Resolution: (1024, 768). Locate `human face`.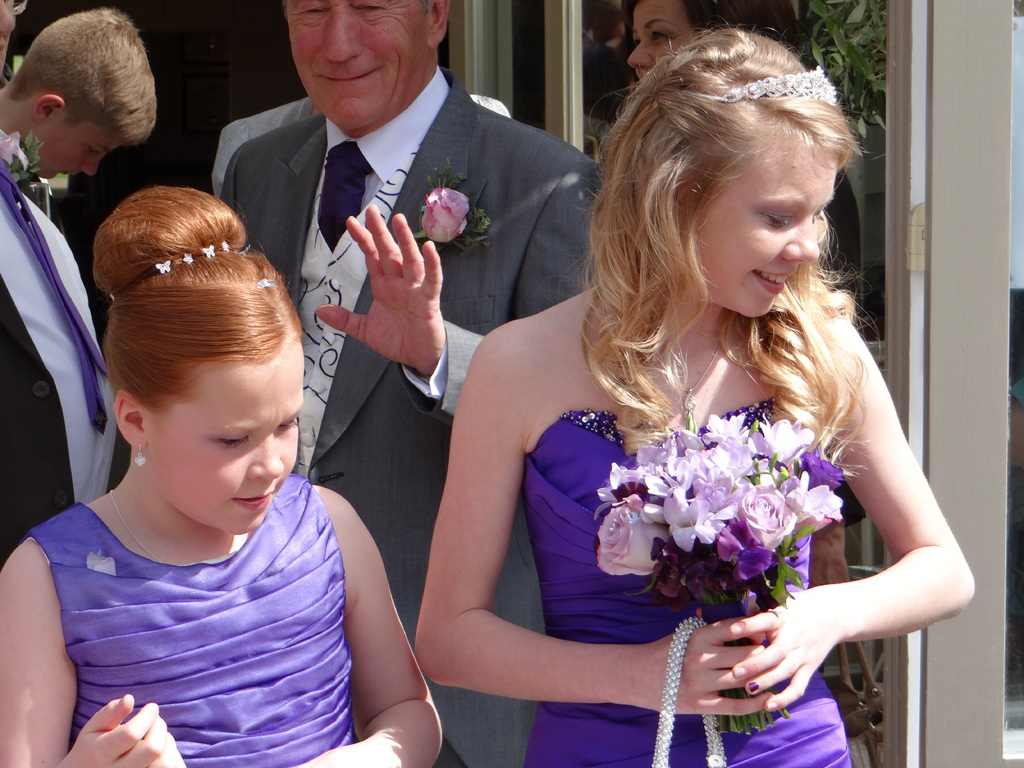
detection(692, 143, 837, 315).
